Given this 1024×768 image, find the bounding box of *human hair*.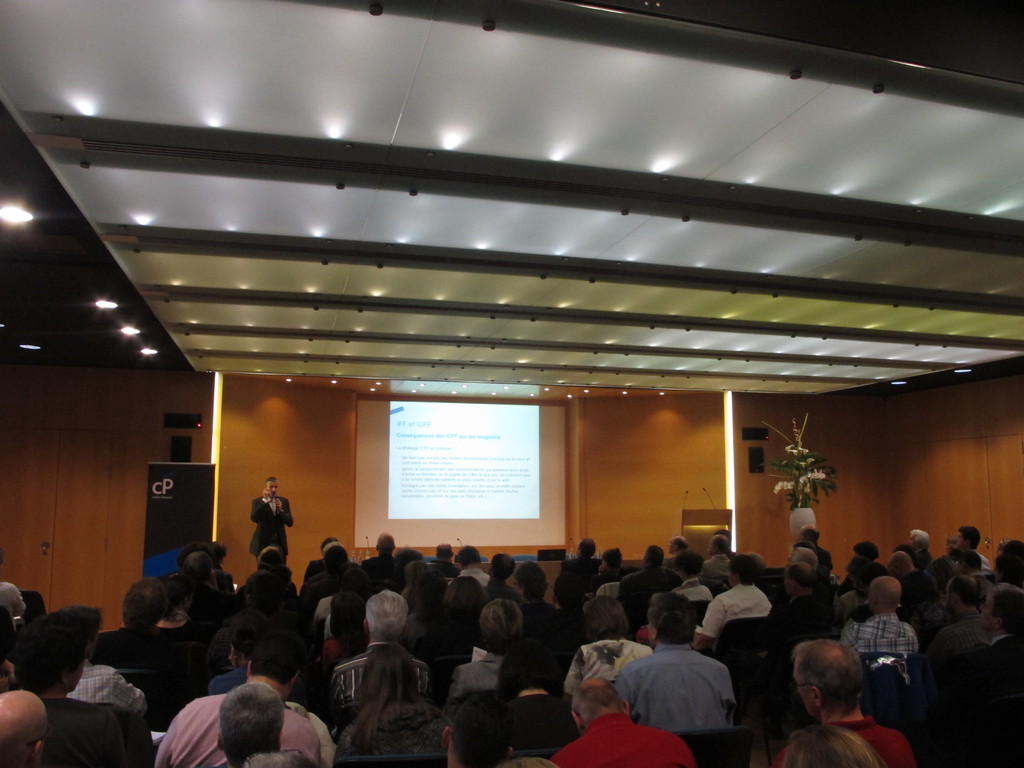
<bbox>794, 547, 817, 564</bbox>.
